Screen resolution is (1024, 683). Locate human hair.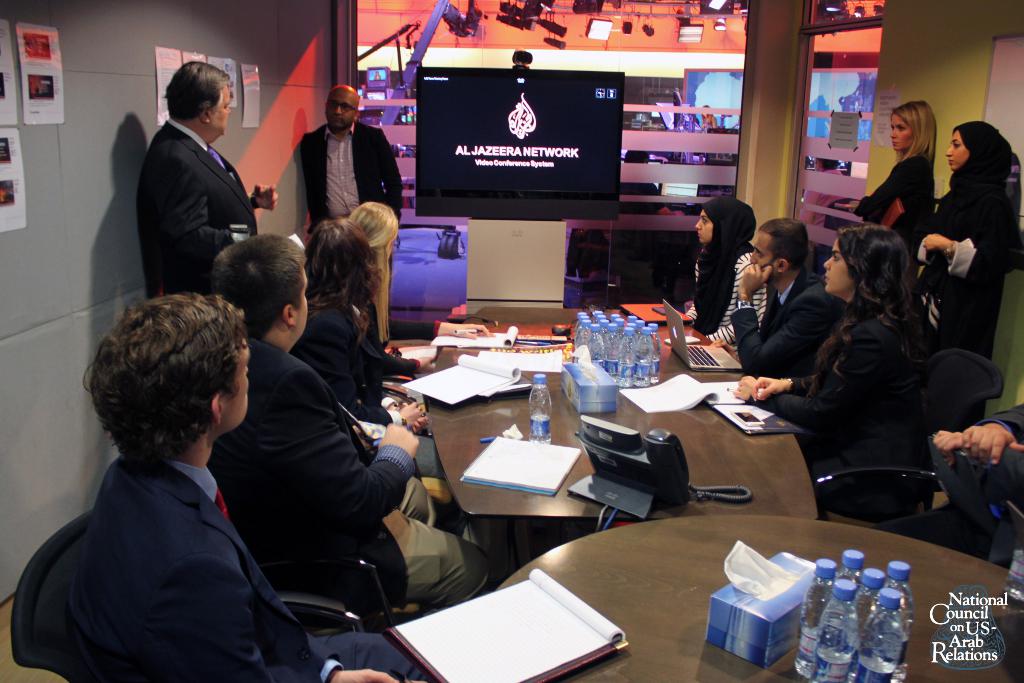
[left=88, top=290, right=244, bottom=474].
